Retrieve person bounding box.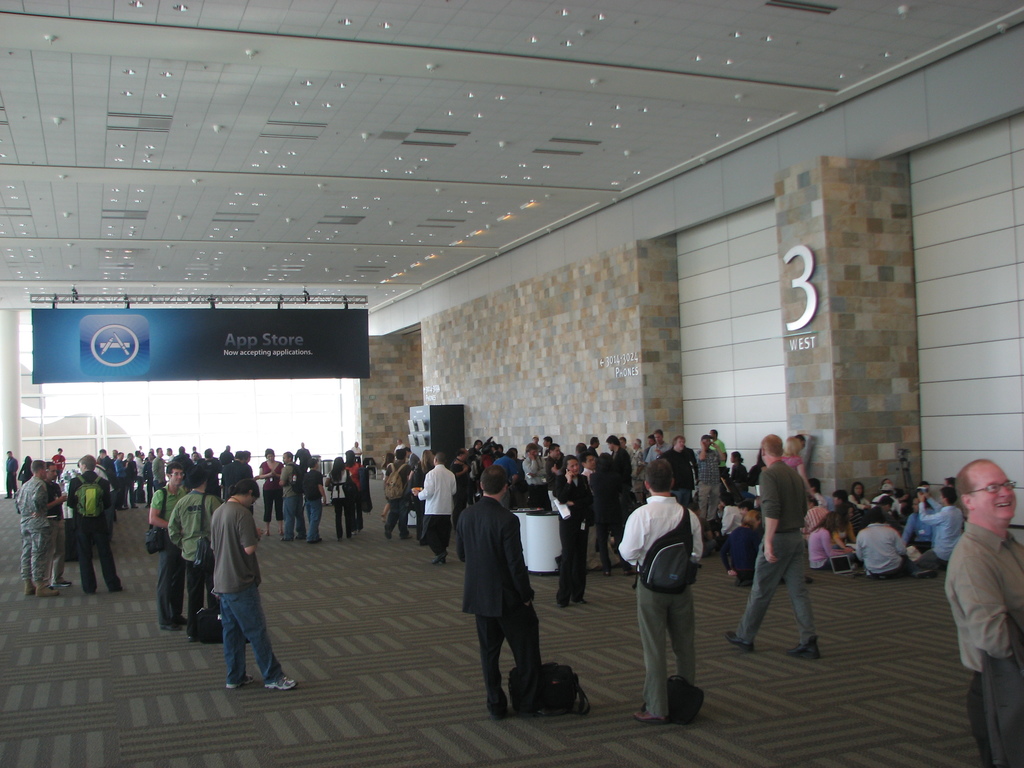
Bounding box: (x1=297, y1=446, x2=313, y2=462).
